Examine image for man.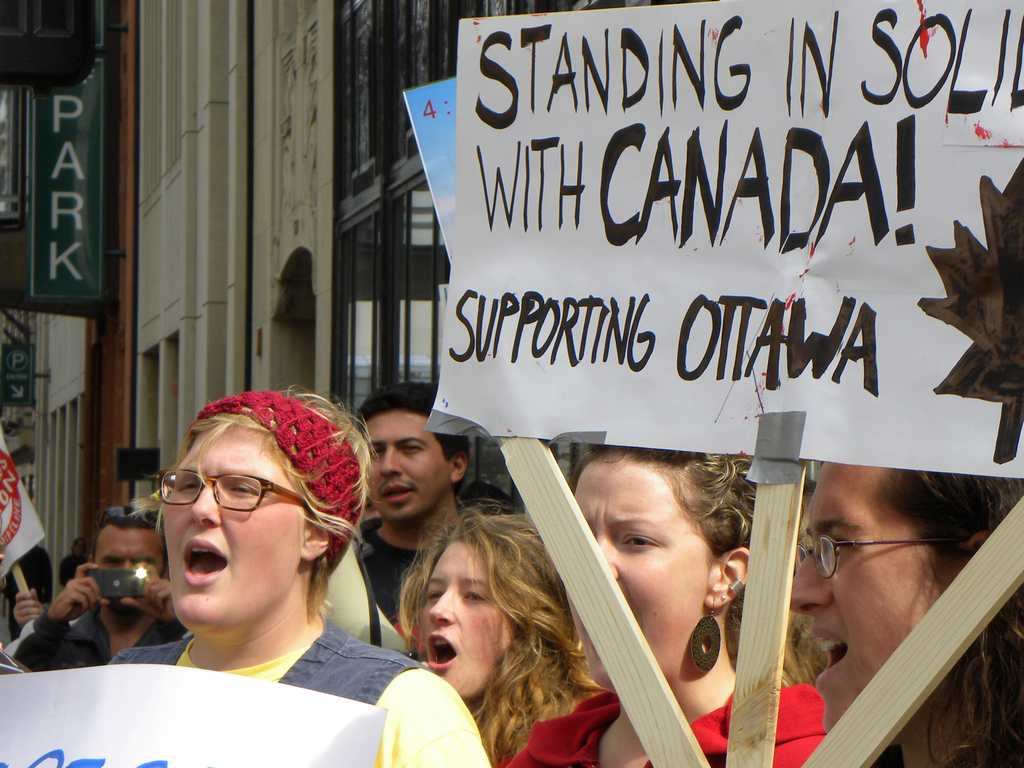
Examination result: select_region(19, 504, 186, 665).
